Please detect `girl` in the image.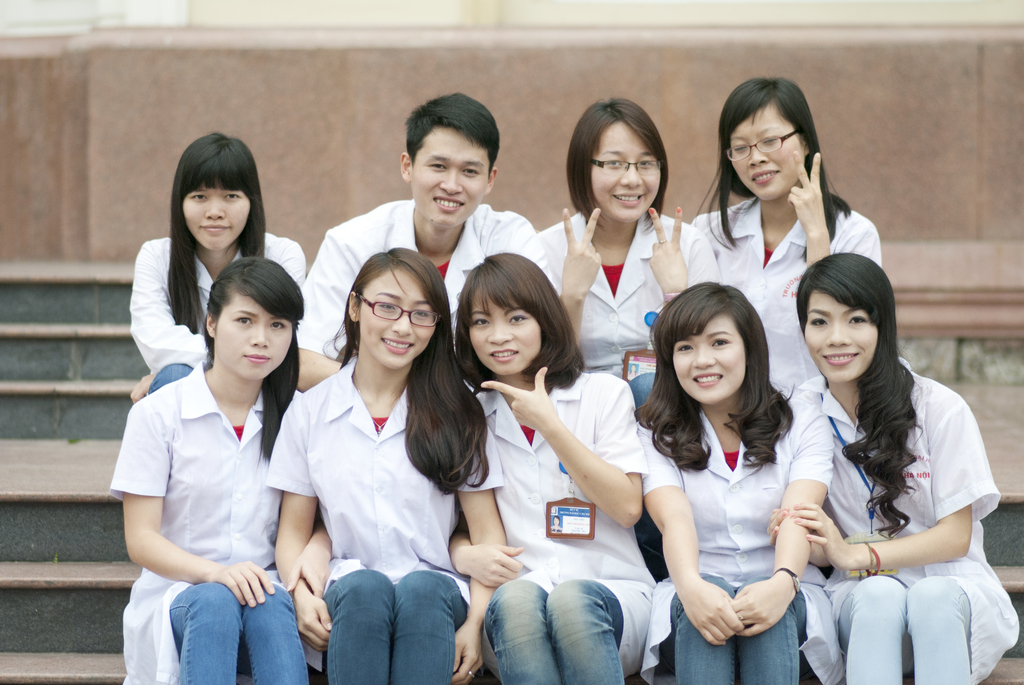
(x1=639, y1=277, x2=844, y2=684).
